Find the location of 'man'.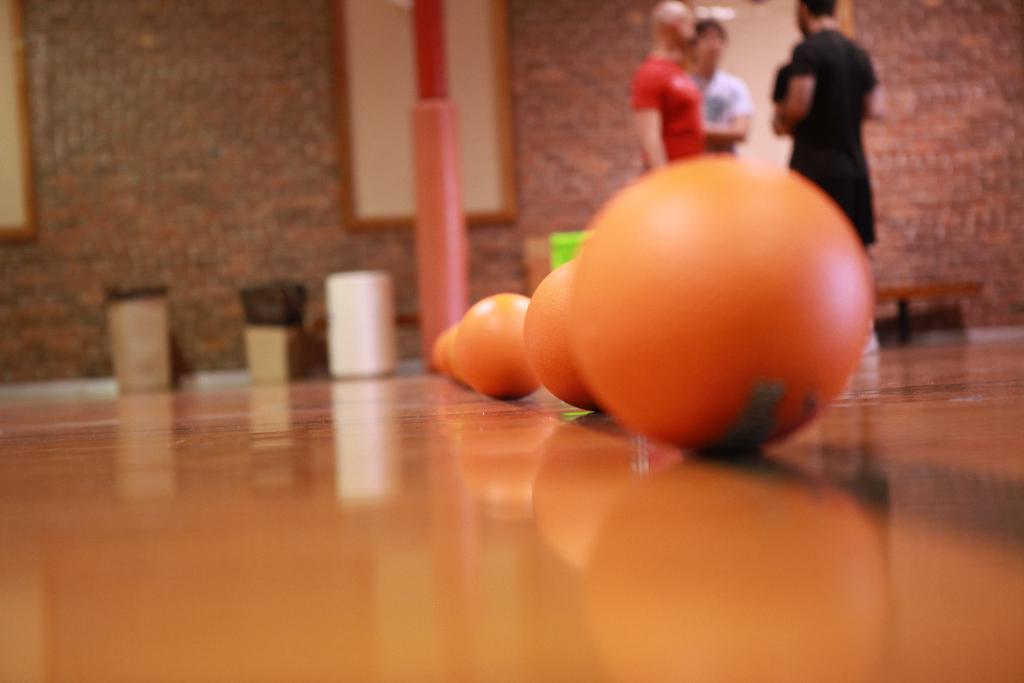
Location: x1=771 y1=0 x2=888 y2=361.
